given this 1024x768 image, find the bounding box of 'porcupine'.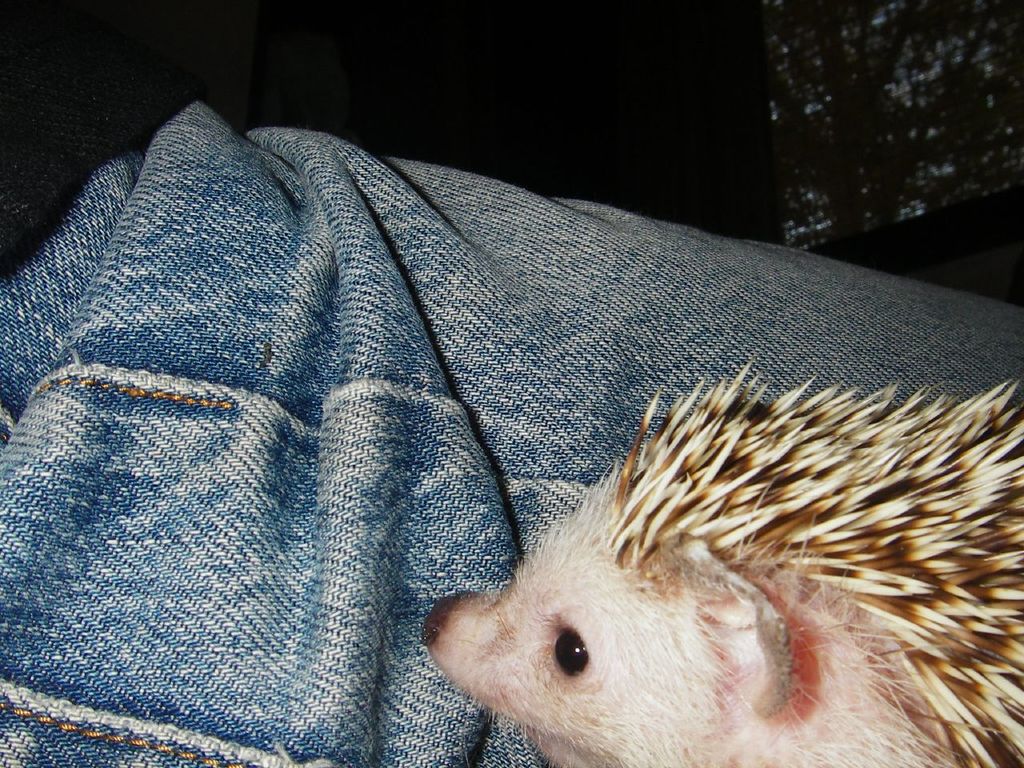
422/386/1023/767.
